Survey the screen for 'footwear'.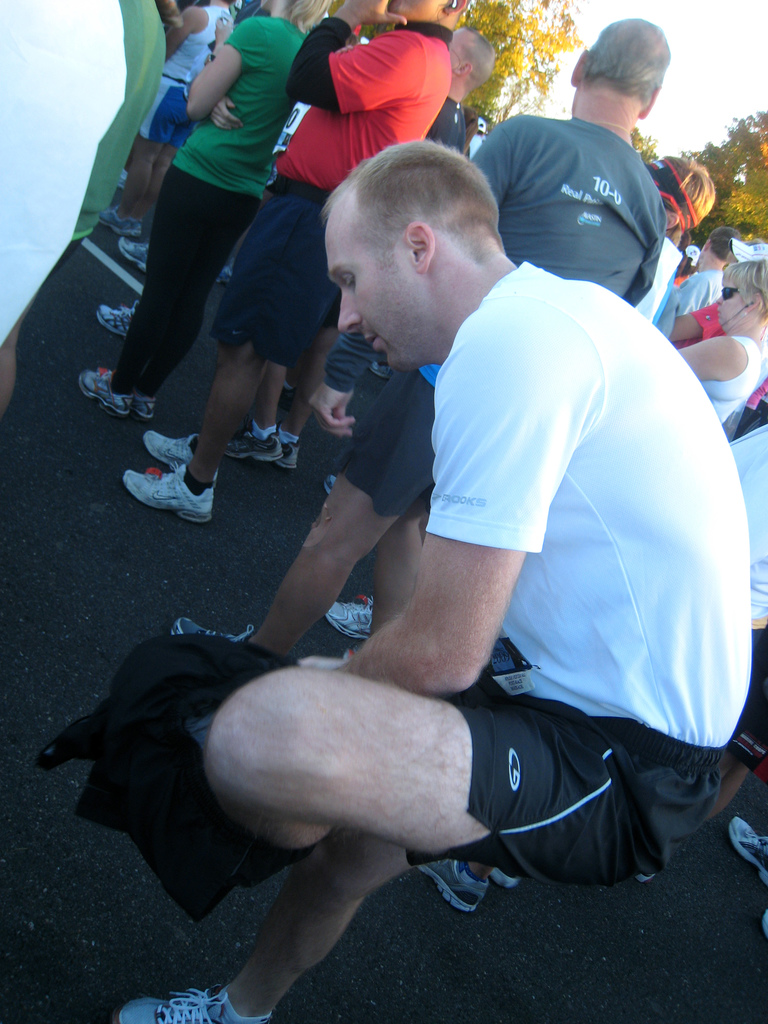
Survey found: BBox(131, 216, 150, 234).
